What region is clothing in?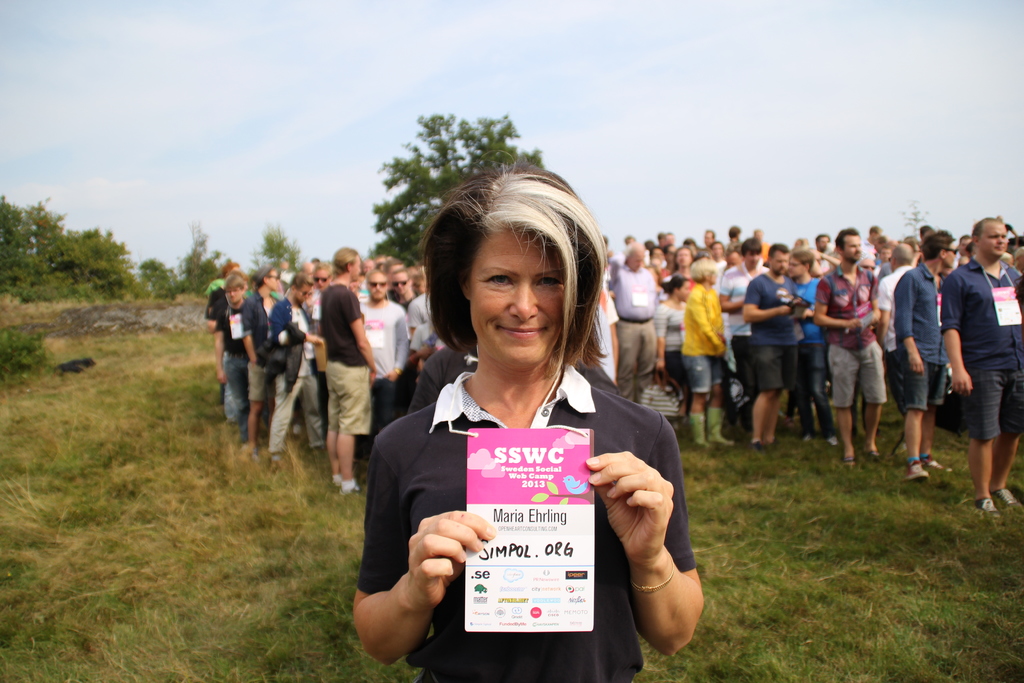
(822, 249, 874, 267).
